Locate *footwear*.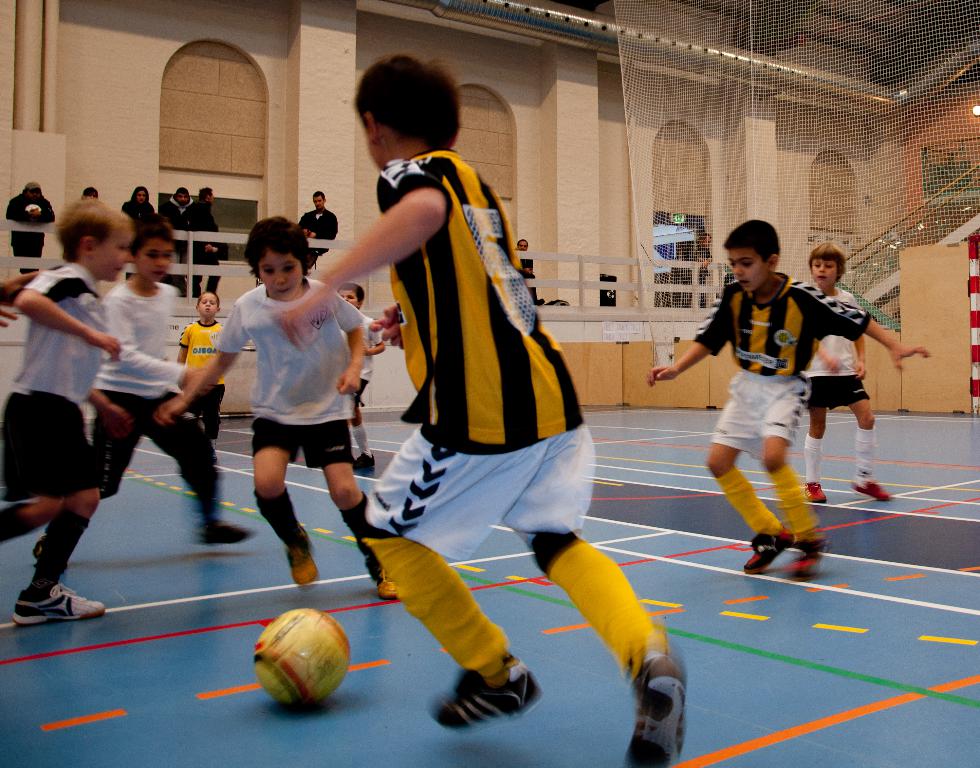
Bounding box: (197, 517, 257, 545).
